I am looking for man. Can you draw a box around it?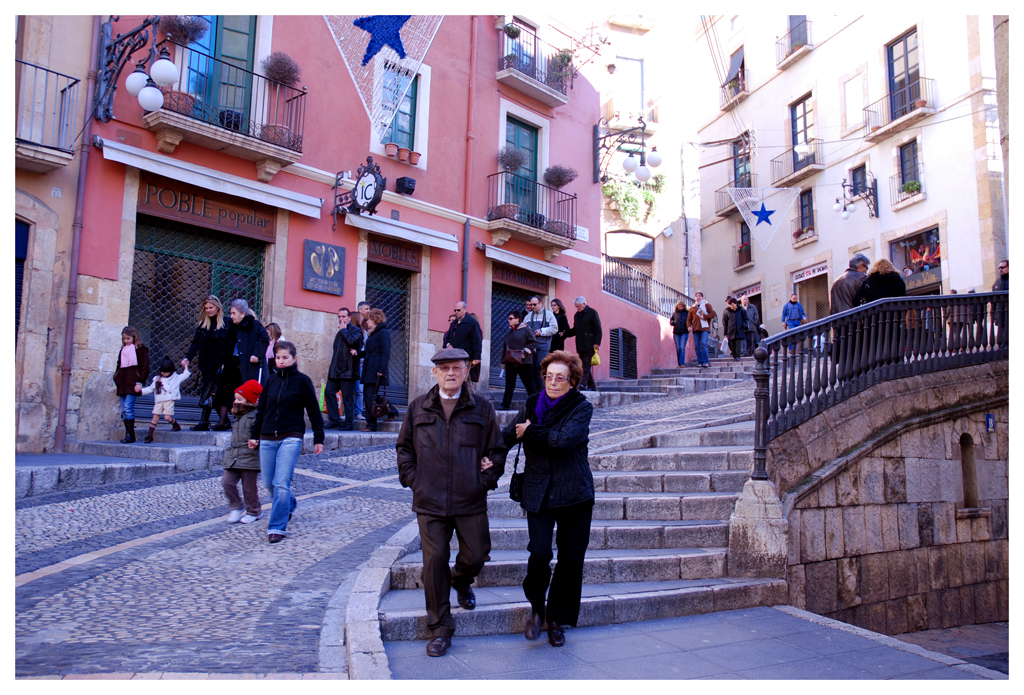
Sure, the bounding box is Rect(830, 250, 871, 358).
